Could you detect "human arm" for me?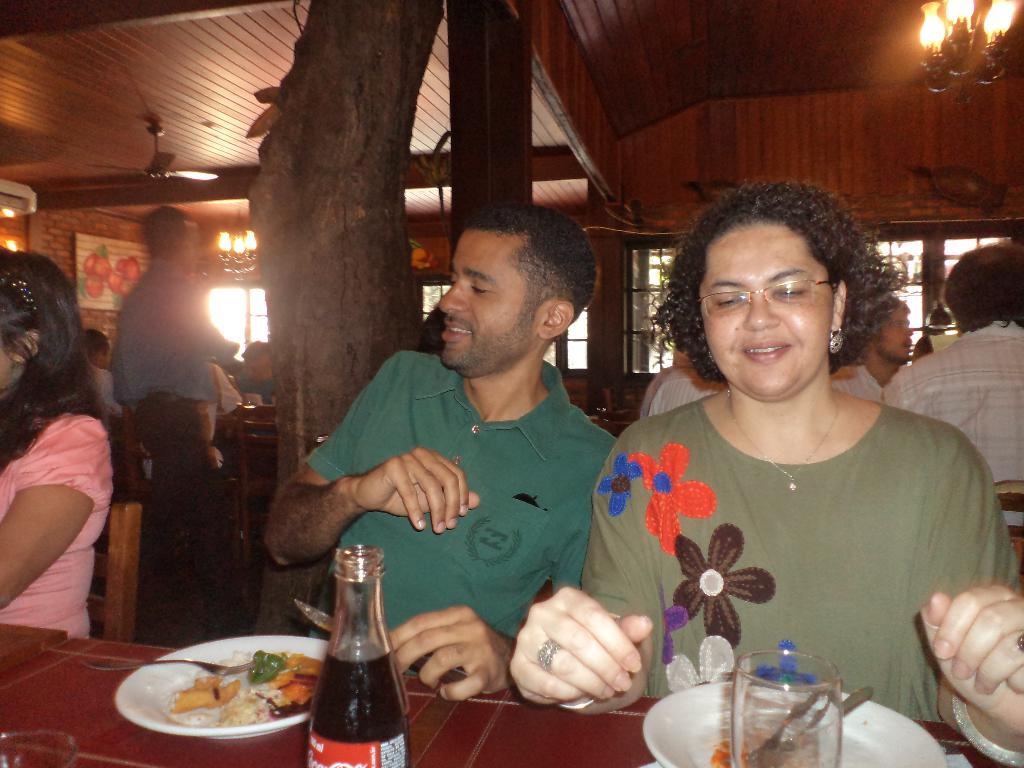
Detection result: (262,350,479,567).
